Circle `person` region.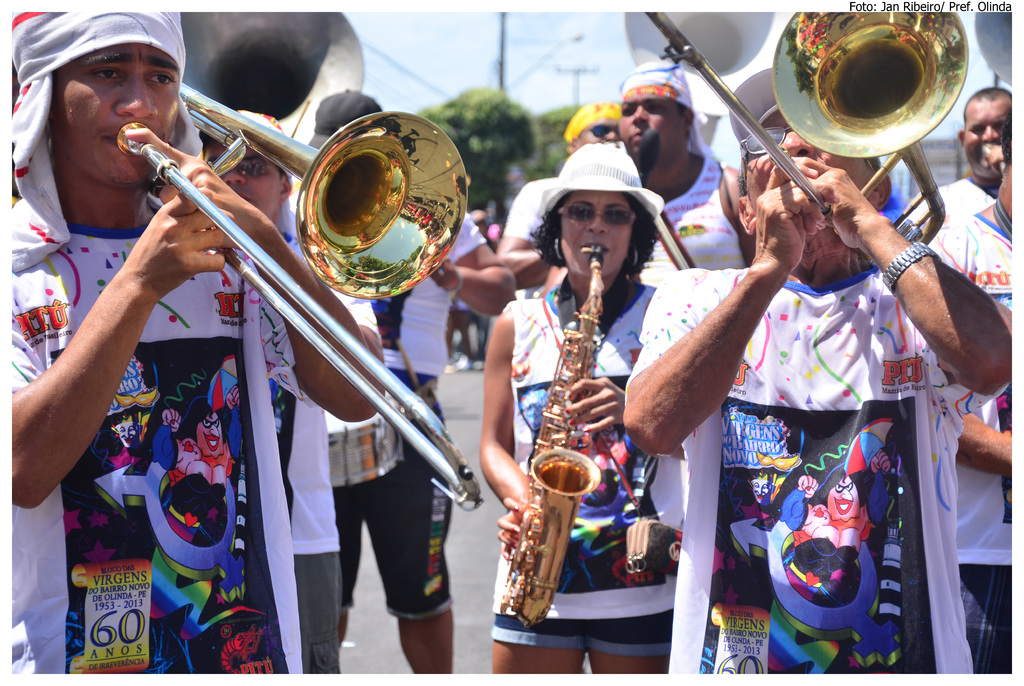
Region: x1=481, y1=143, x2=675, y2=673.
